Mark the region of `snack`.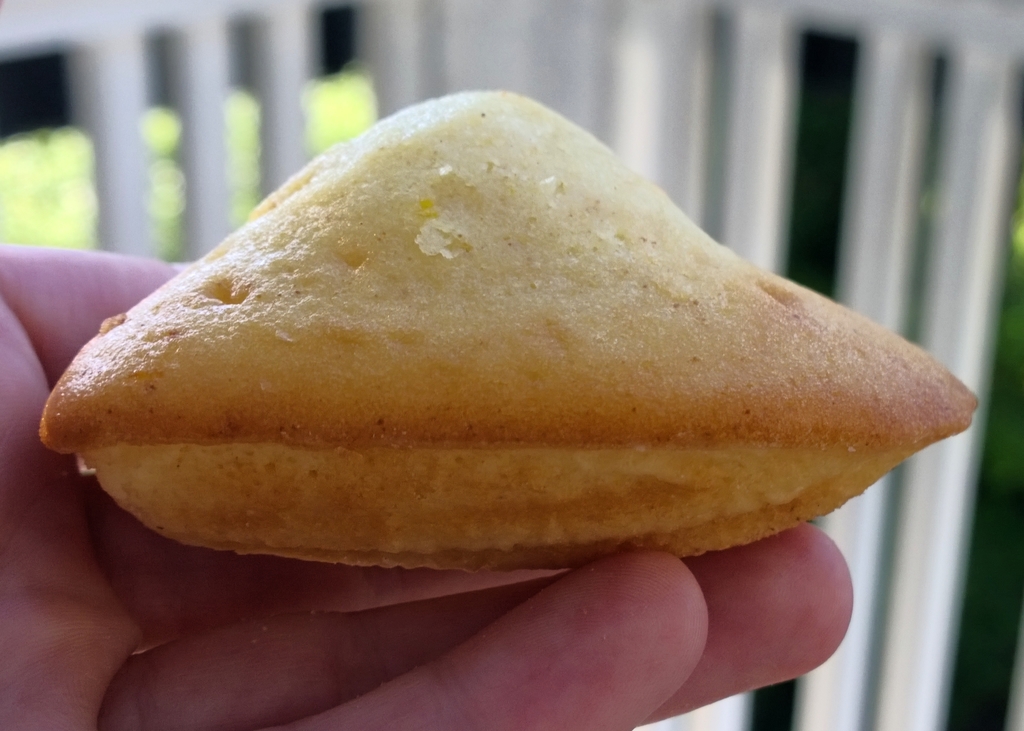
Region: Rect(52, 93, 927, 590).
